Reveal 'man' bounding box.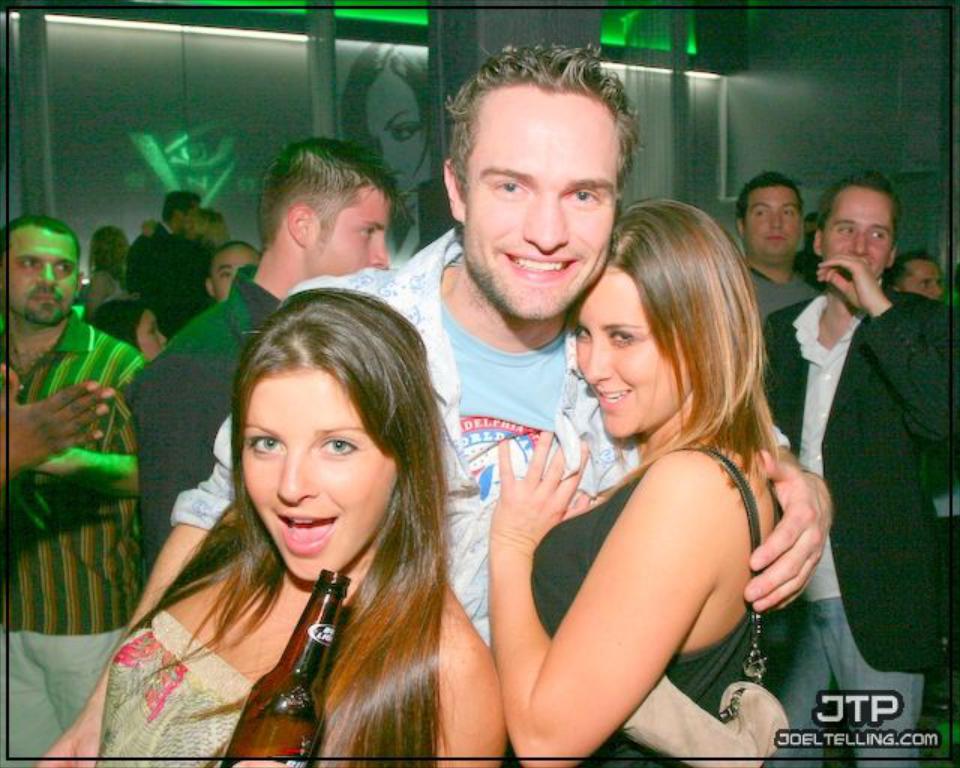
Revealed: 201:237:263:301.
